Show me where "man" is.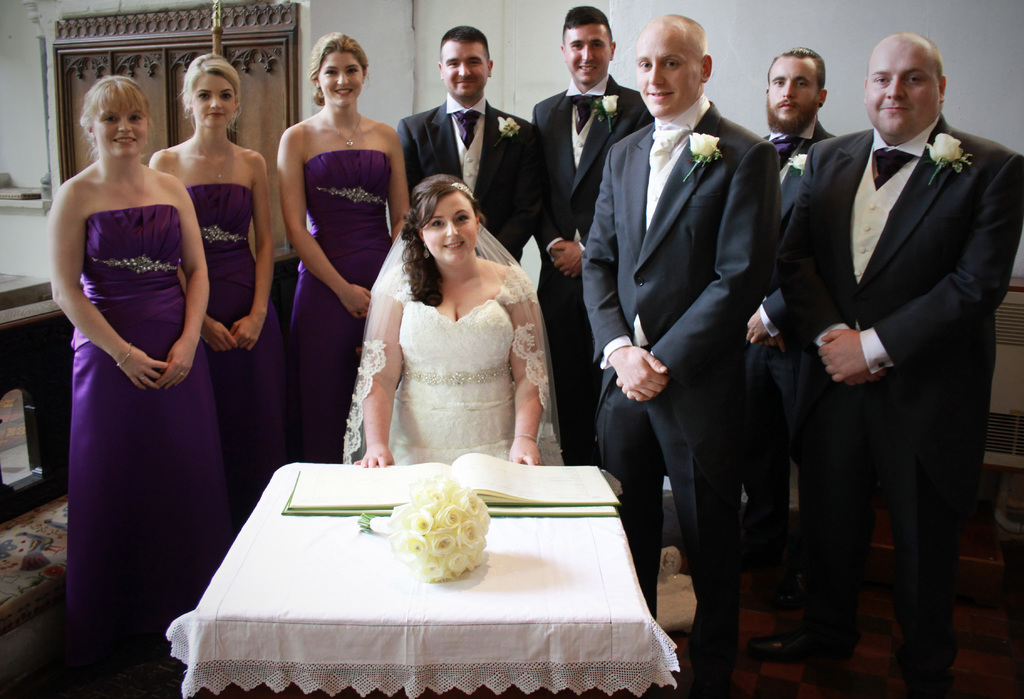
"man" is at (left=523, top=0, right=653, bottom=466).
